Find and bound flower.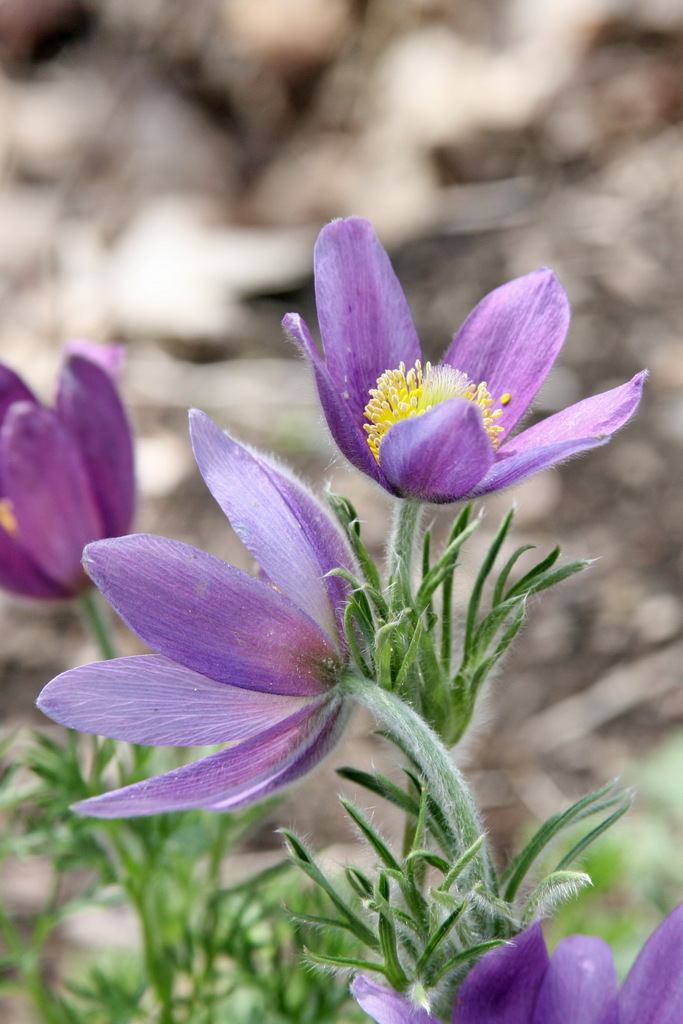
Bound: <region>256, 214, 653, 548</region>.
